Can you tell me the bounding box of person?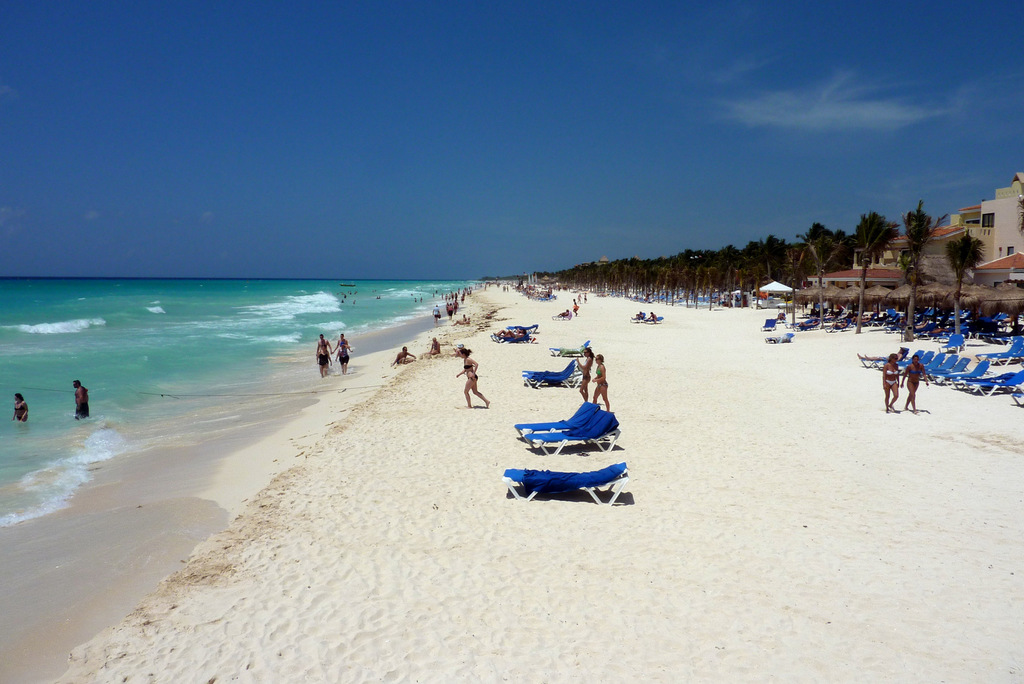
[71,379,87,422].
